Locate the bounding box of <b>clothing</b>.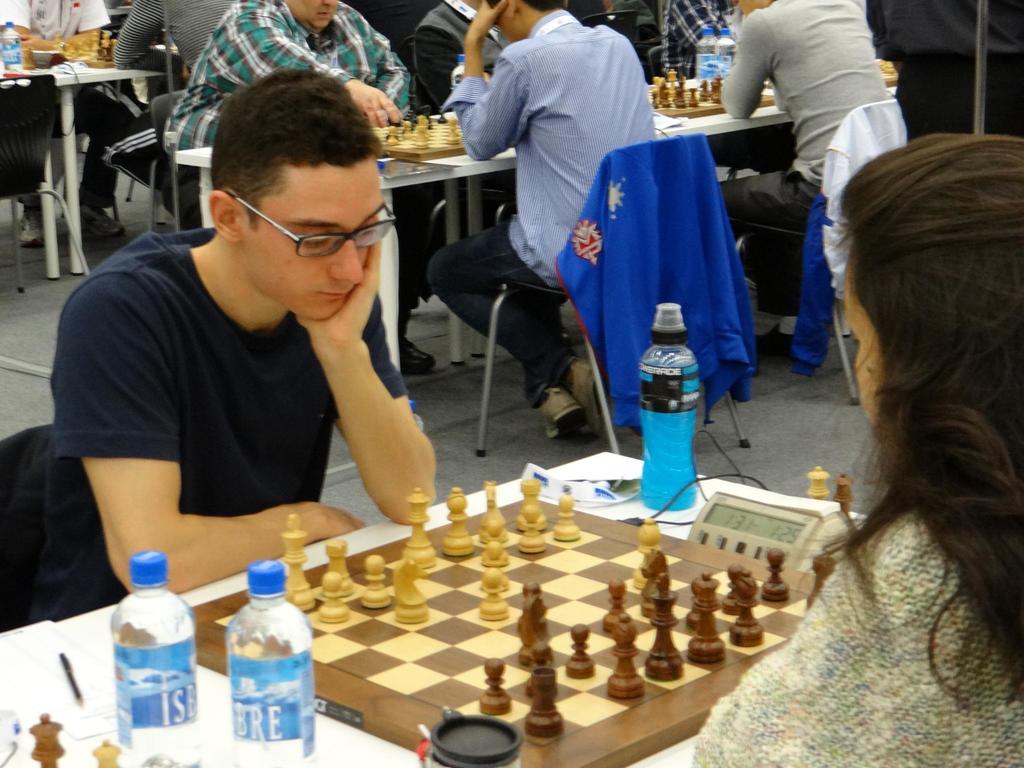
Bounding box: (46,183,455,570).
